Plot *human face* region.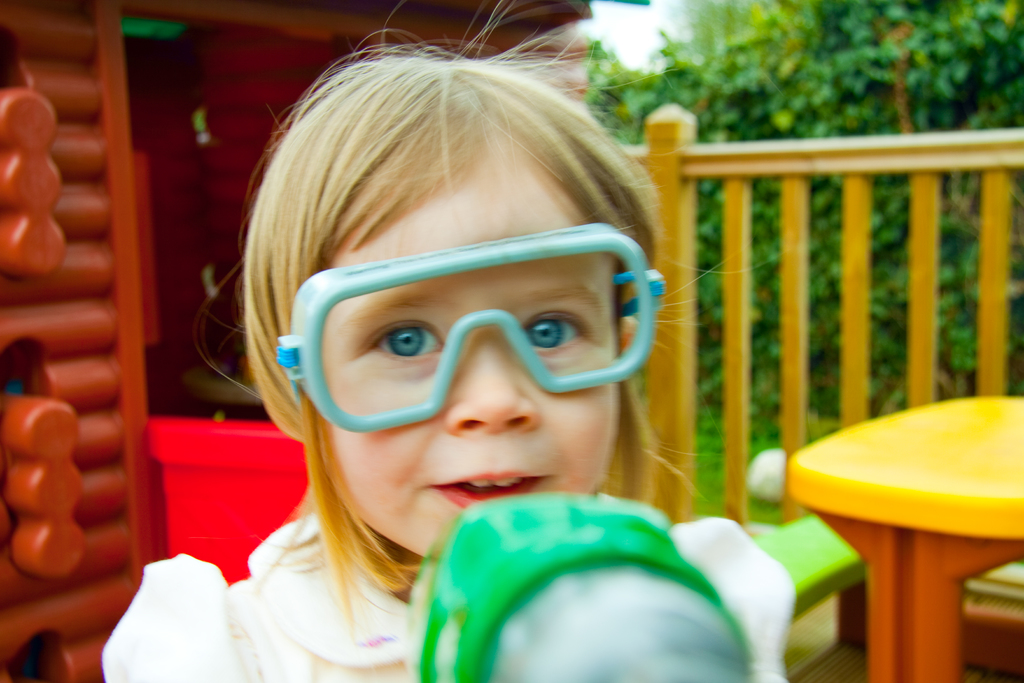
Plotted at <bbox>330, 131, 619, 559</bbox>.
